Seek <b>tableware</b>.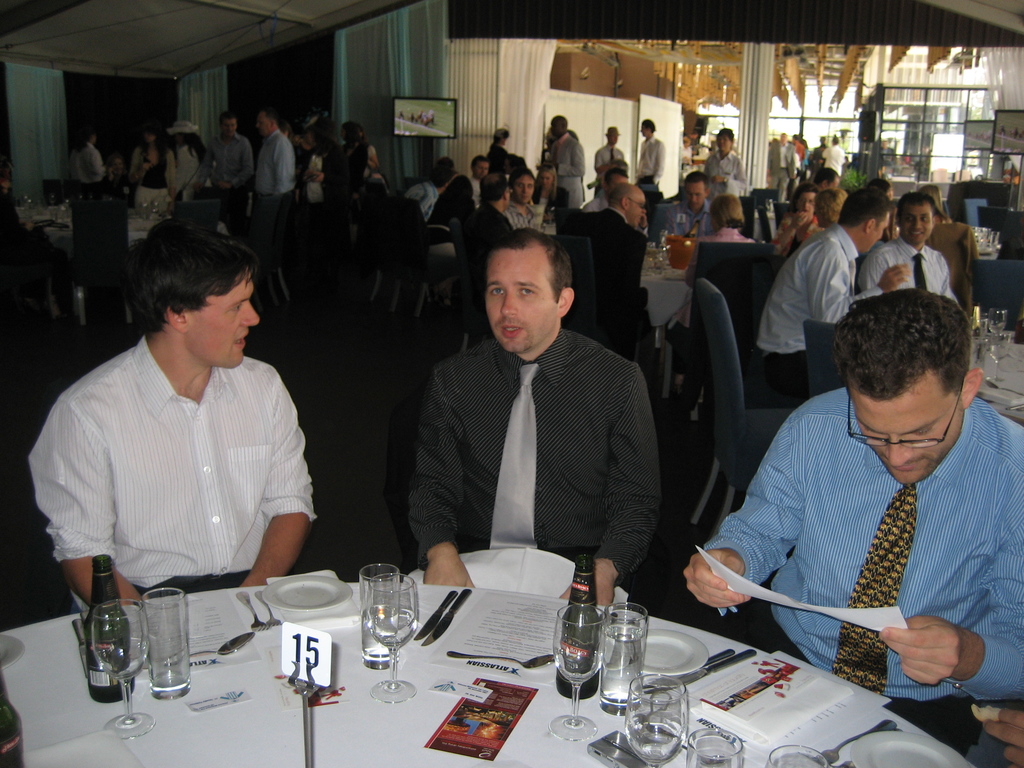
bbox=(769, 744, 831, 767).
